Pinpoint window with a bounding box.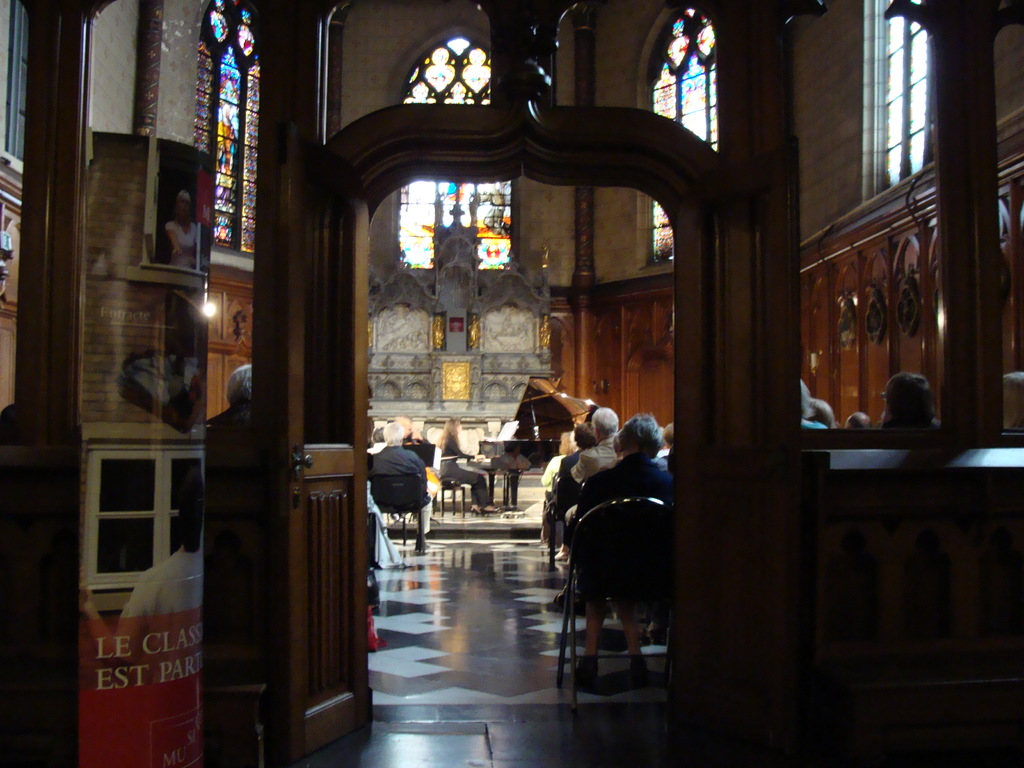
630/9/744/133.
